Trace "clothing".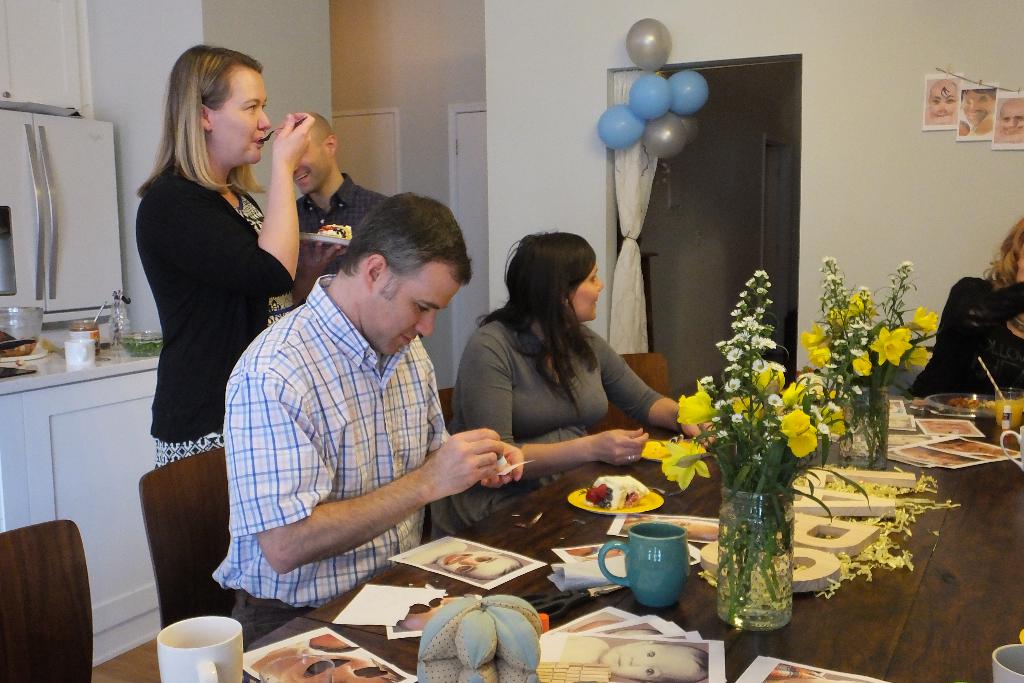
Traced to 212:274:453:649.
